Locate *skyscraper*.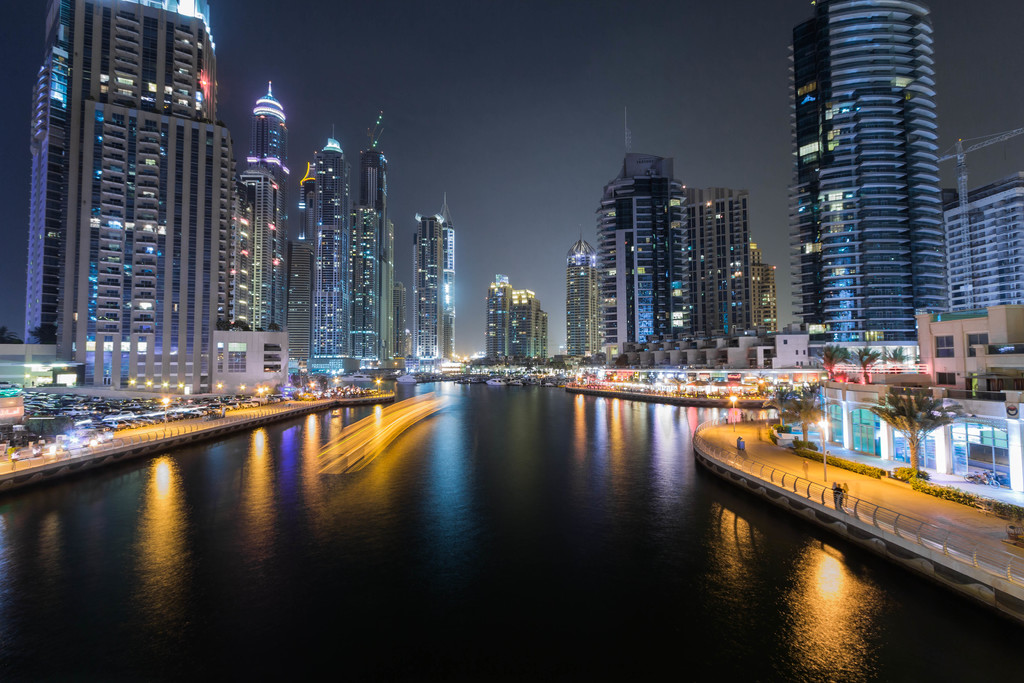
Bounding box: {"x1": 243, "y1": 76, "x2": 285, "y2": 352}.
